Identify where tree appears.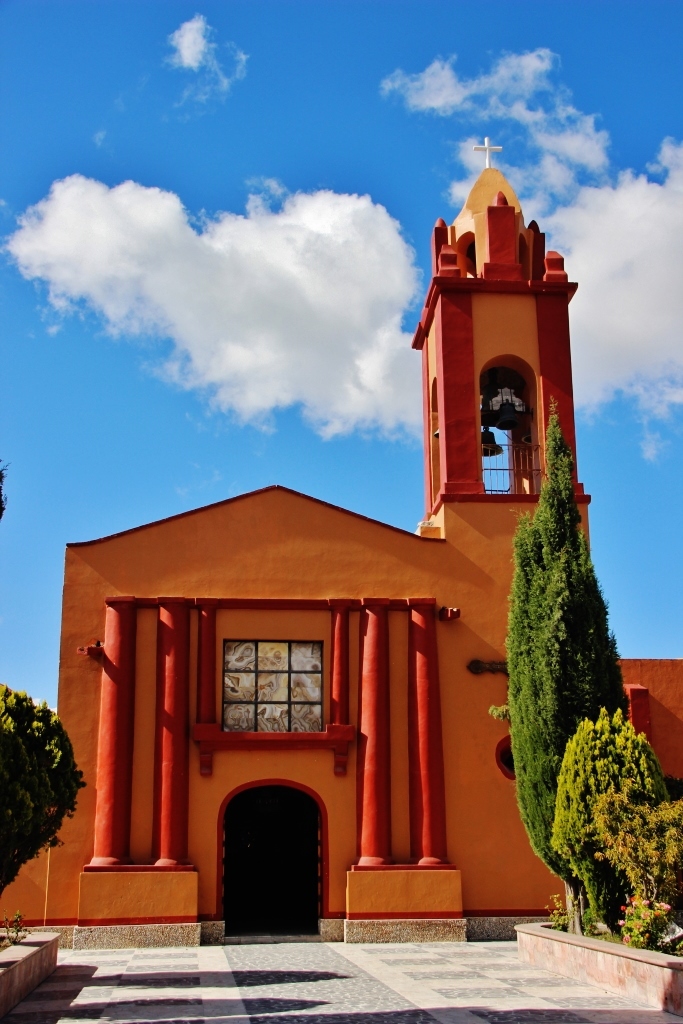
Appears at <box>545,712,671,924</box>.
